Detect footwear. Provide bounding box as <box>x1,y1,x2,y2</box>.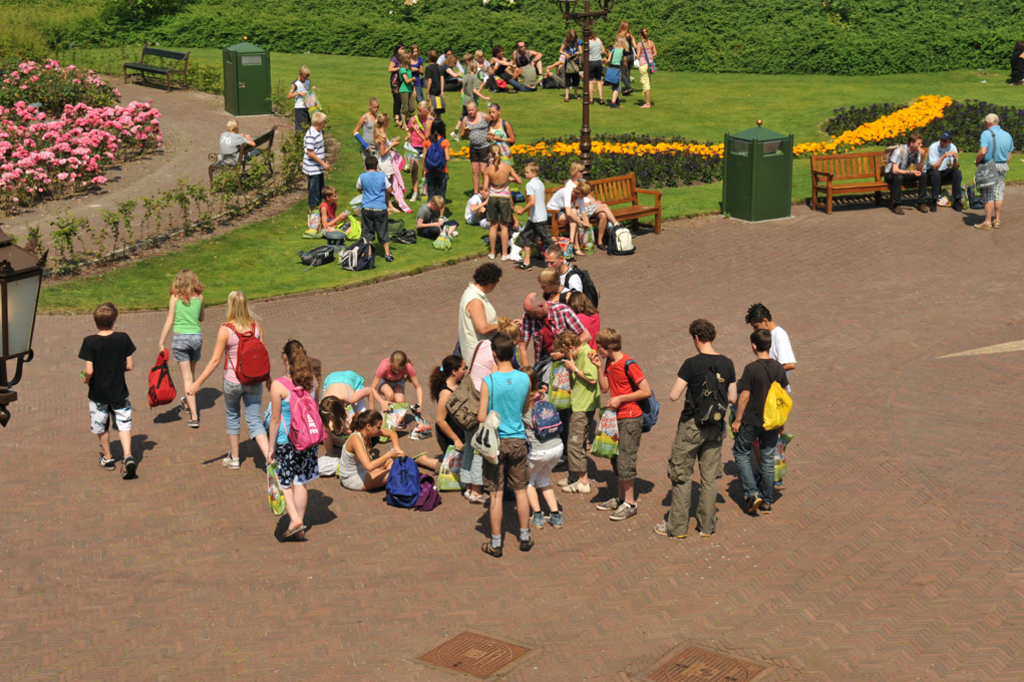
<box>518,261,533,270</box>.
